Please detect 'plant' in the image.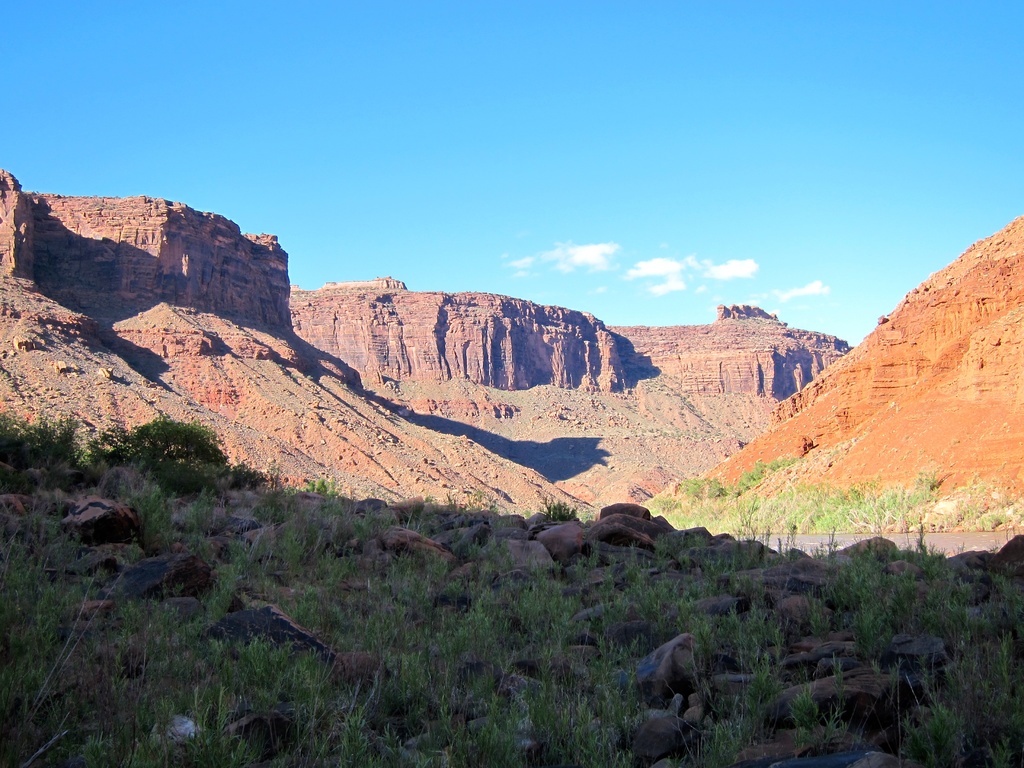
BBox(225, 534, 257, 584).
